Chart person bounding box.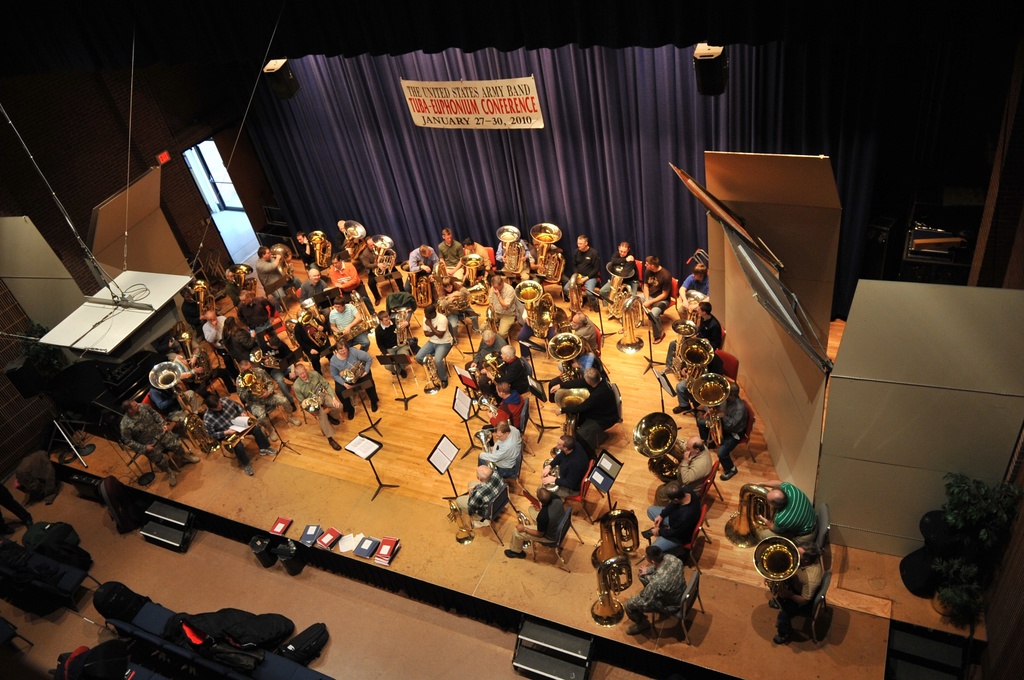
Charted: 644, 263, 672, 328.
